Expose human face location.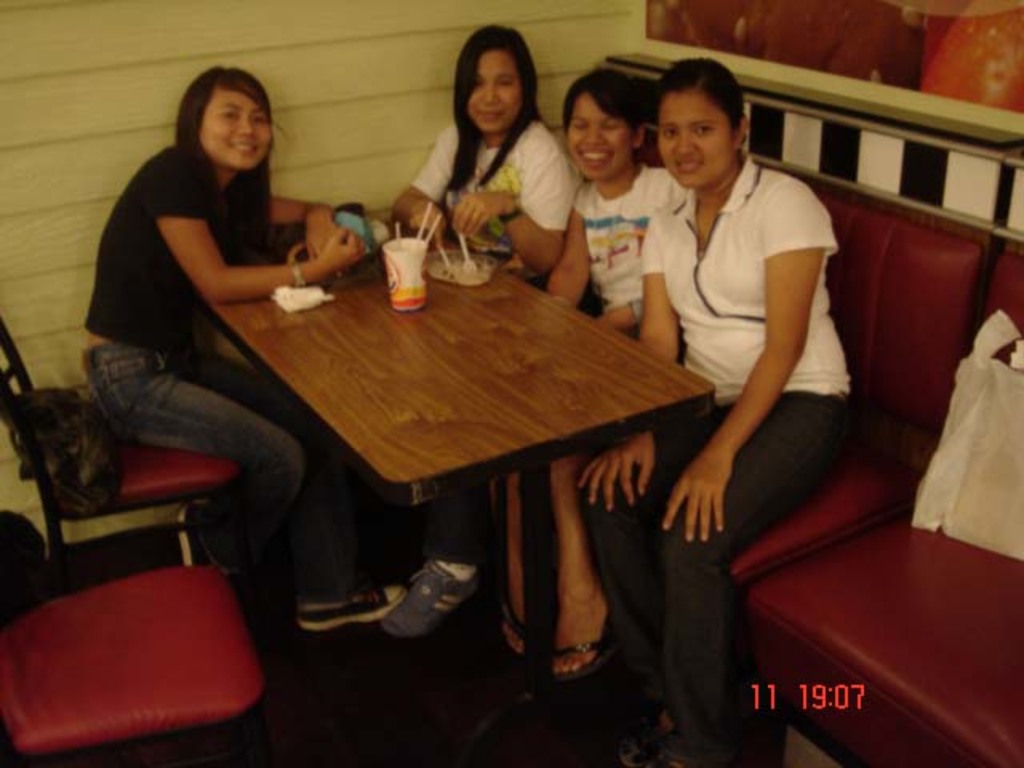
Exposed at <box>565,90,630,178</box>.
